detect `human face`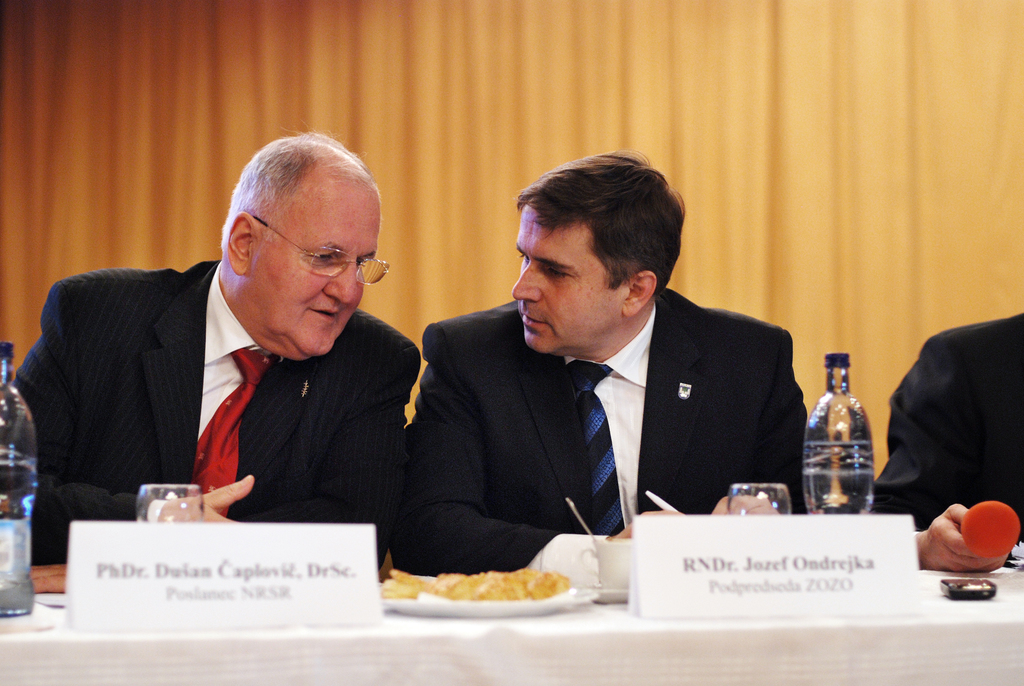
l=513, t=204, r=616, b=351
